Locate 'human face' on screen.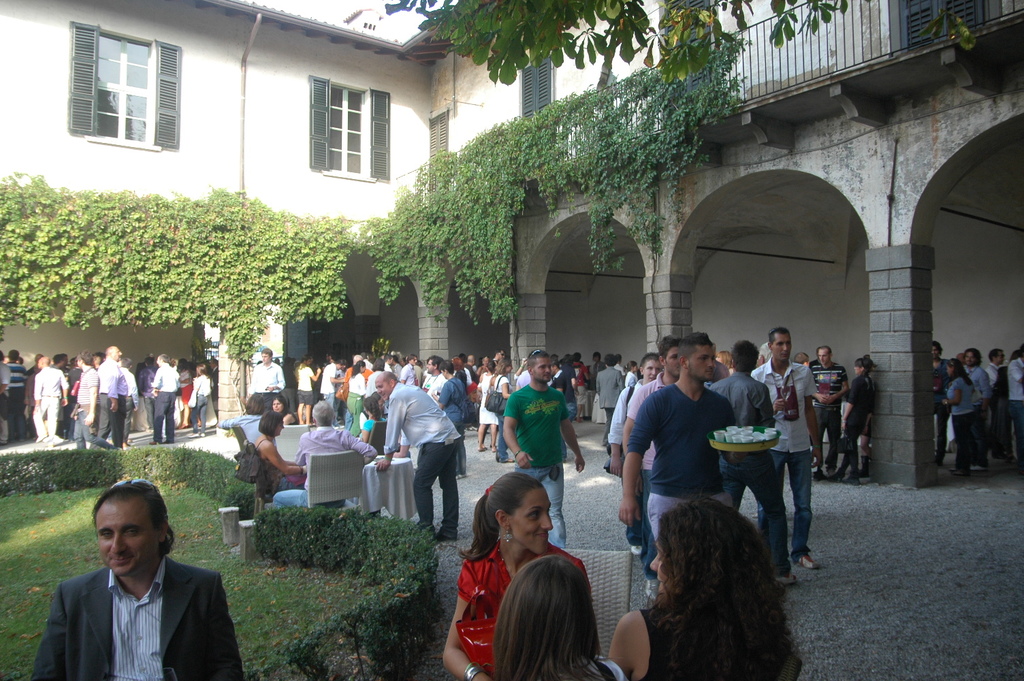
On screen at (667,348,677,377).
